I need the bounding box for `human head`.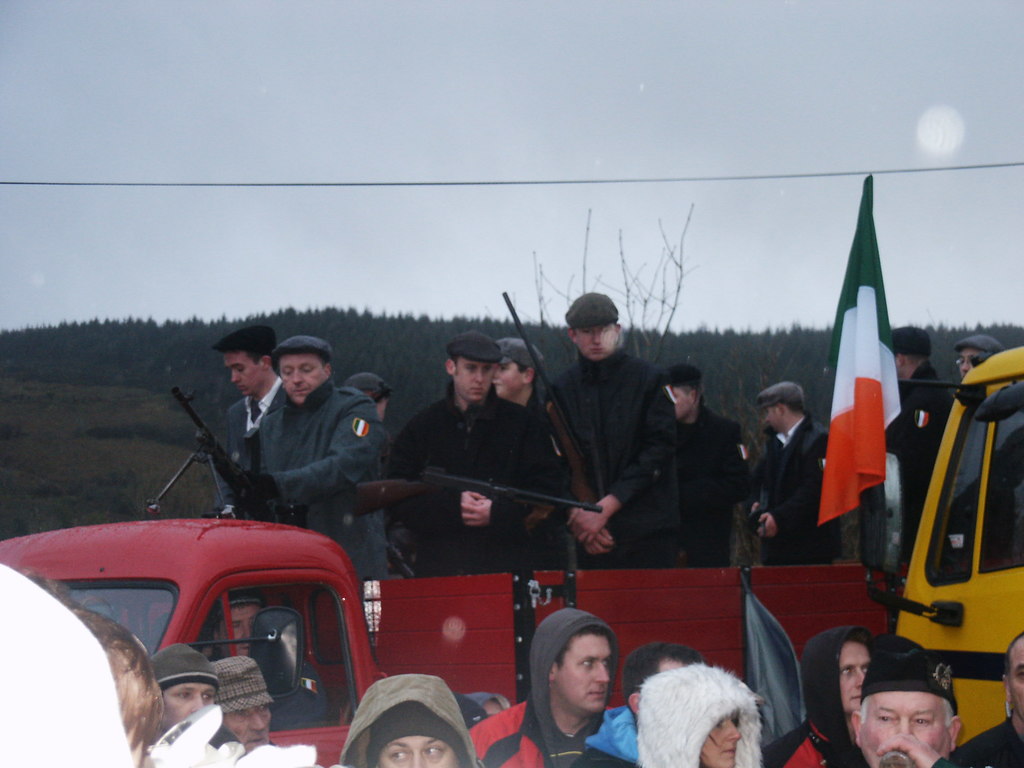
Here it is: <bbox>851, 648, 963, 767</bbox>.
